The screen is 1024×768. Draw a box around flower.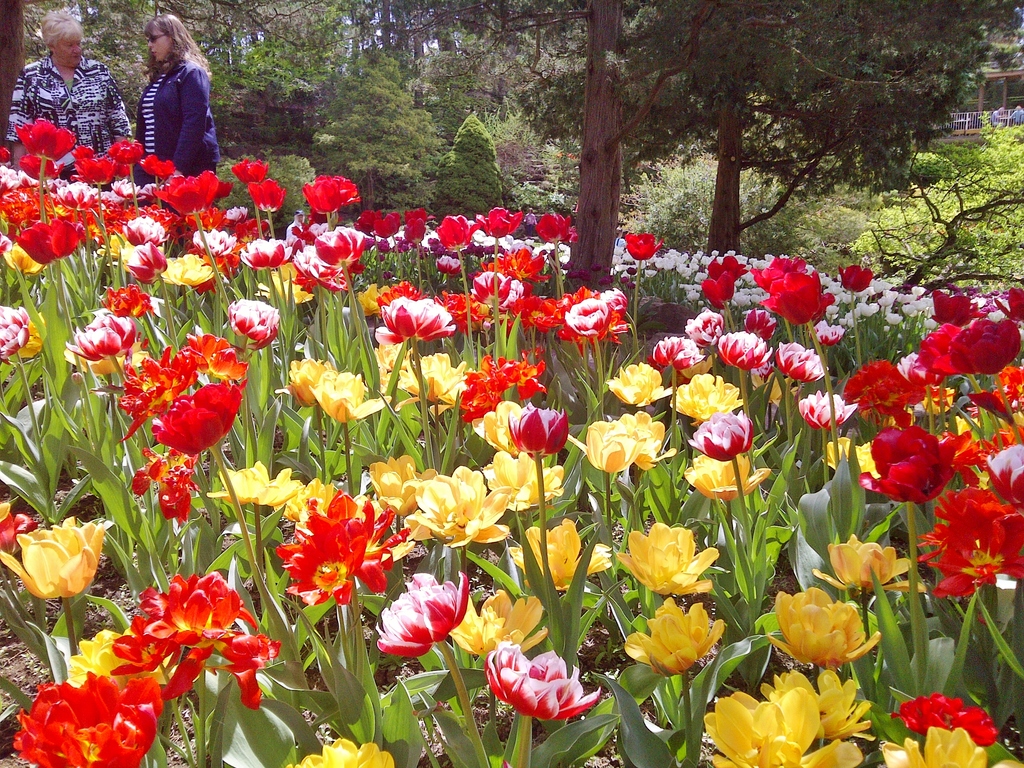
403/472/505/552.
